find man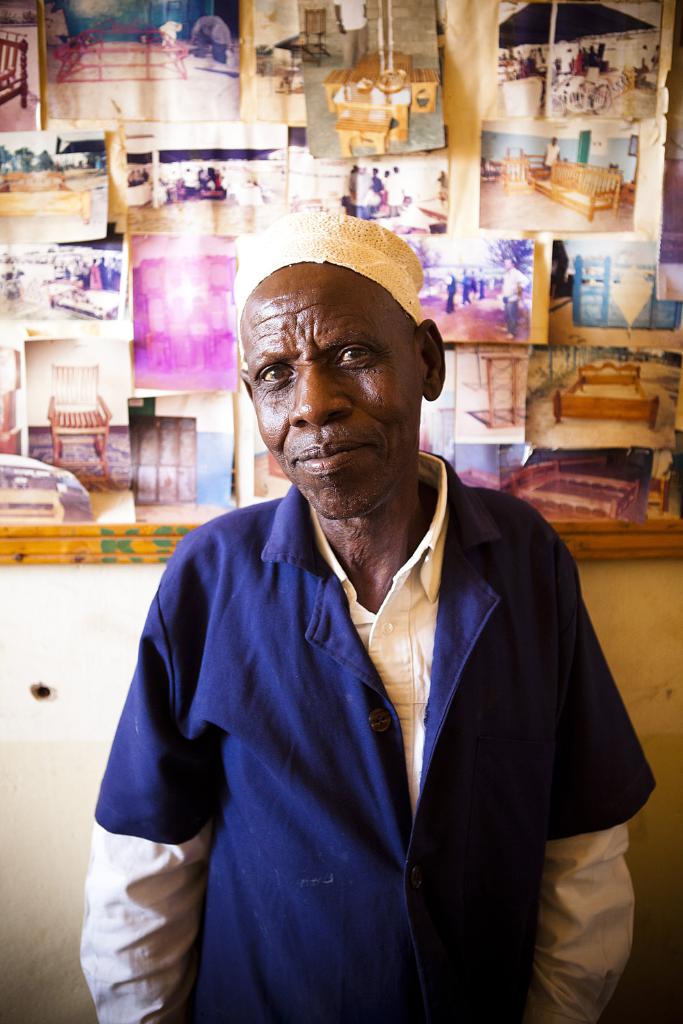
rect(75, 211, 654, 1023)
